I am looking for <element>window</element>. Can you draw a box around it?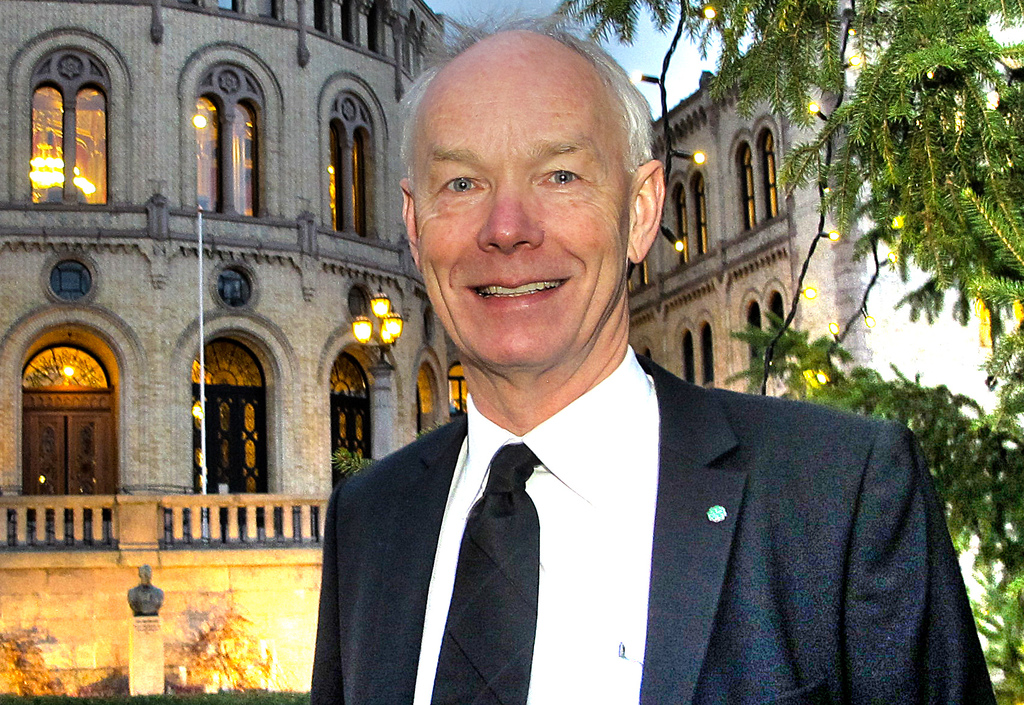
Sure, the bounding box is [x1=413, y1=388, x2=427, y2=437].
